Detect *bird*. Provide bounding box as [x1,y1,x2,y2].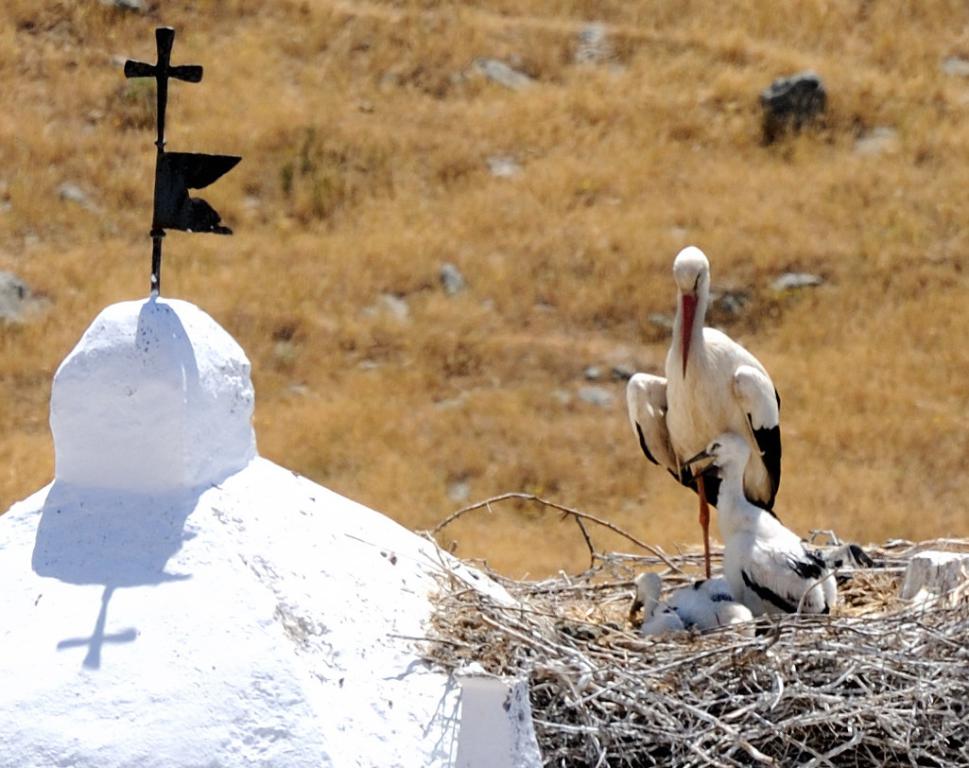
[675,427,841,624].
